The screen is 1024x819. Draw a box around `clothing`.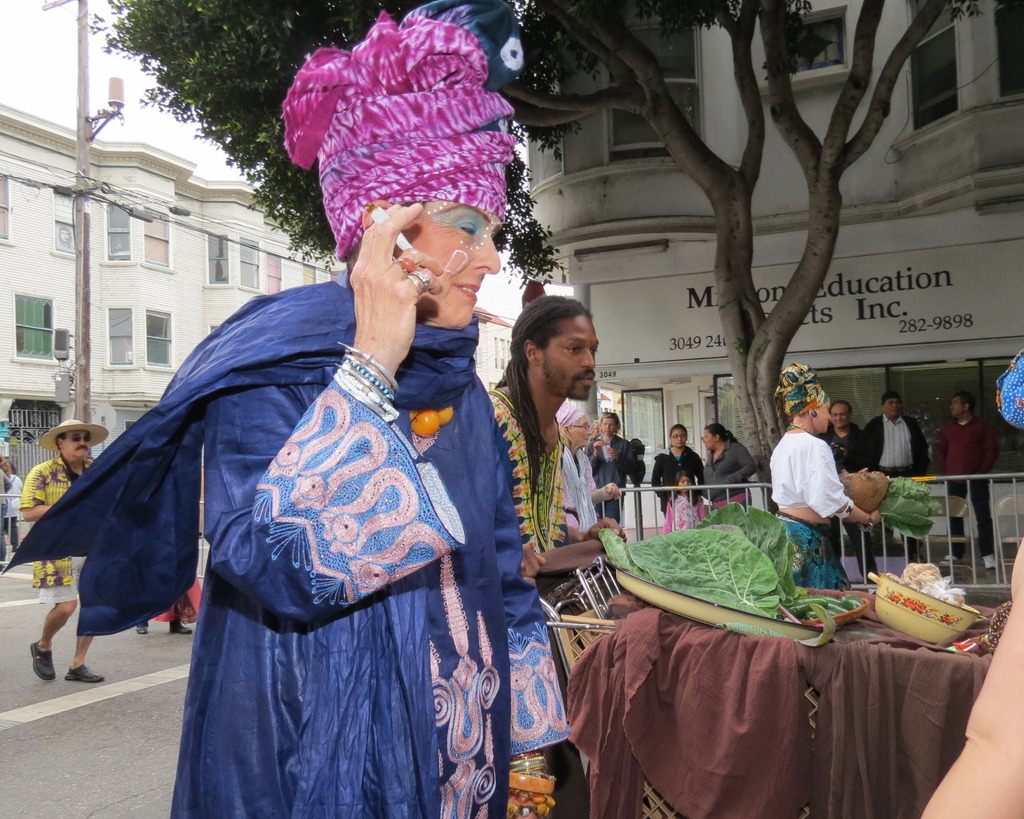
detection(645, 446, 708, 517).
